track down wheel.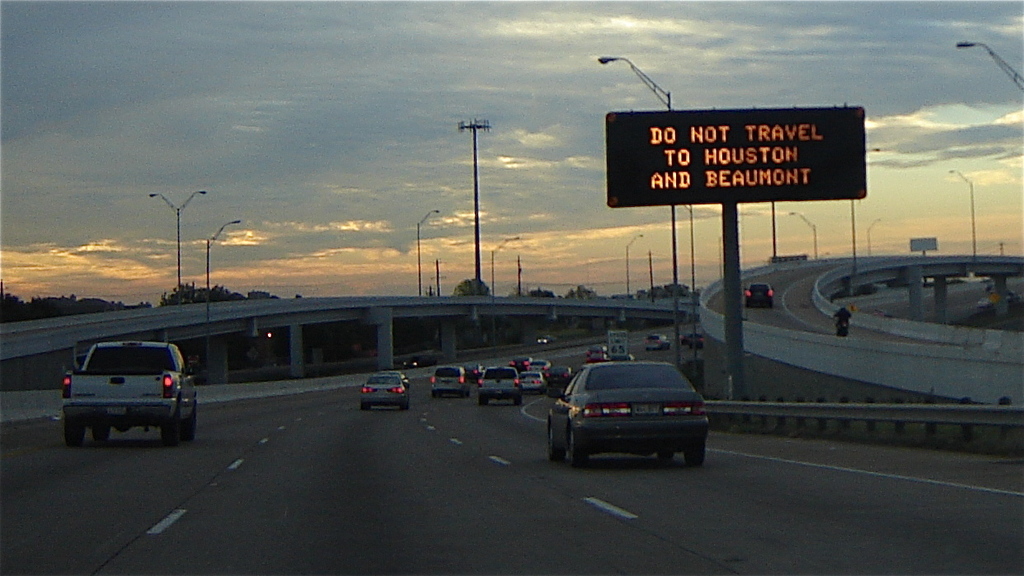
Tracked to bbox=[161, 404, 176, 450].
